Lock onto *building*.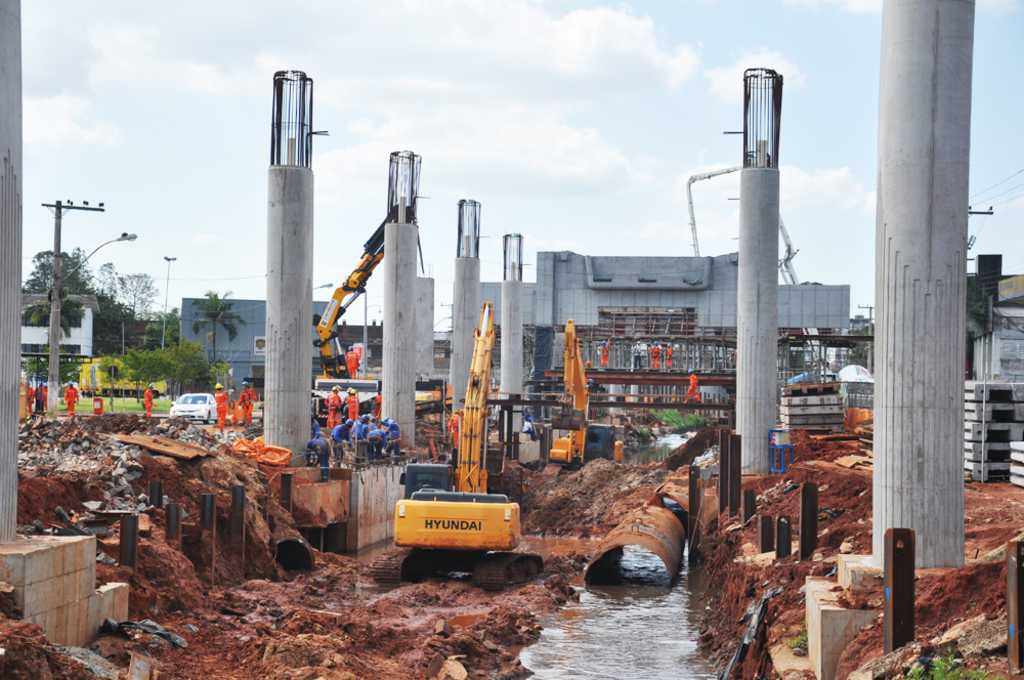
Locked: 174,295,336,406.
